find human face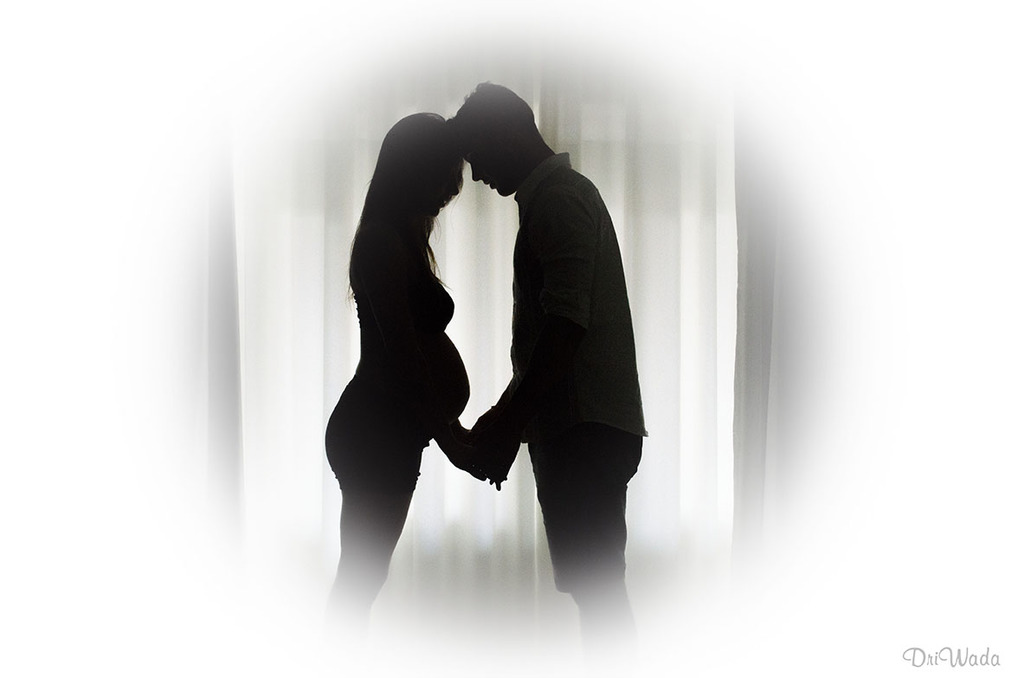
456, 134, 517, 195
